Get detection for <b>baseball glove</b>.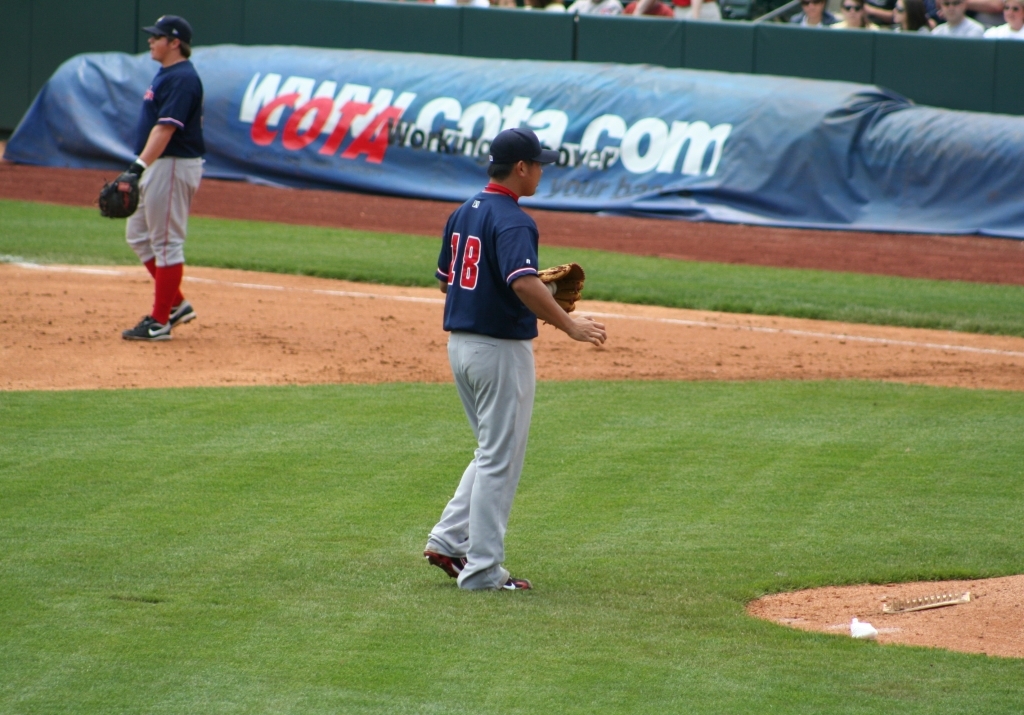
Detection: 535, 259, 588, 315.
